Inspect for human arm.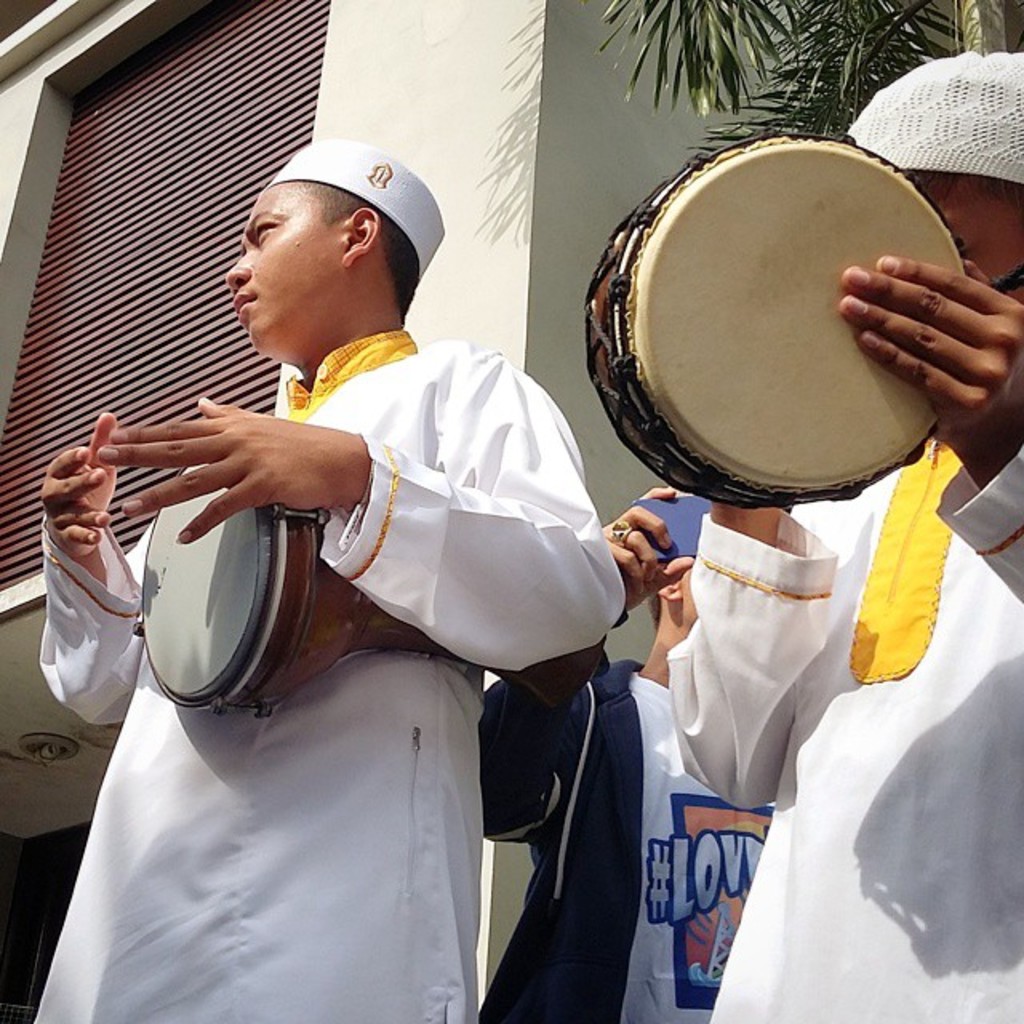
Inspection: [19,406,157,728].
